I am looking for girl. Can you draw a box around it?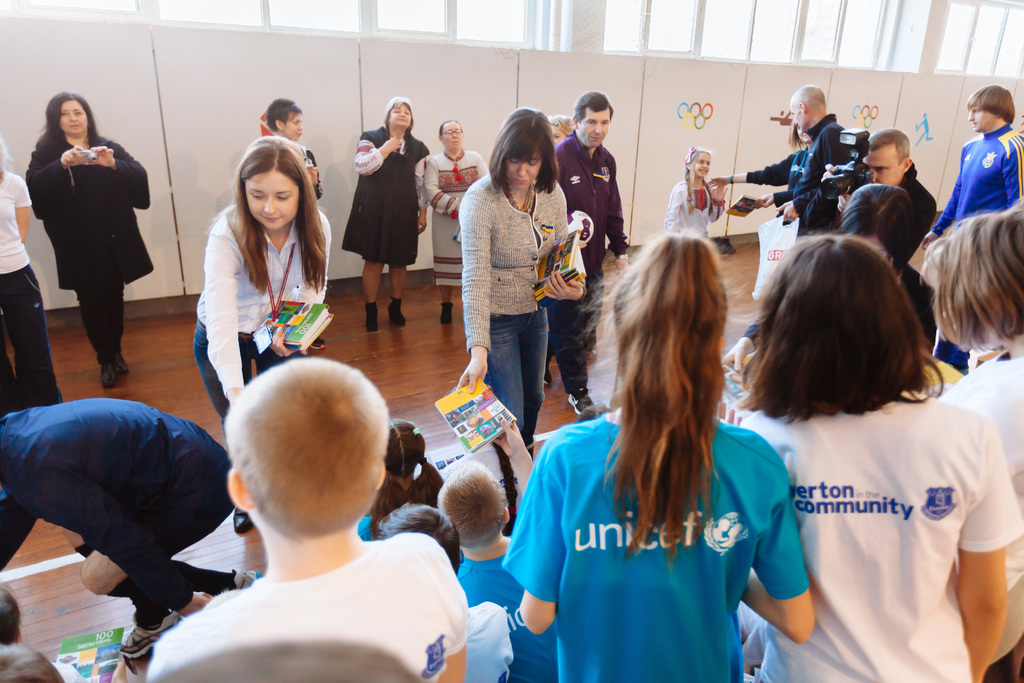
Sure, the bounding box is left=735, top=236, right=1023, bottom=682.
